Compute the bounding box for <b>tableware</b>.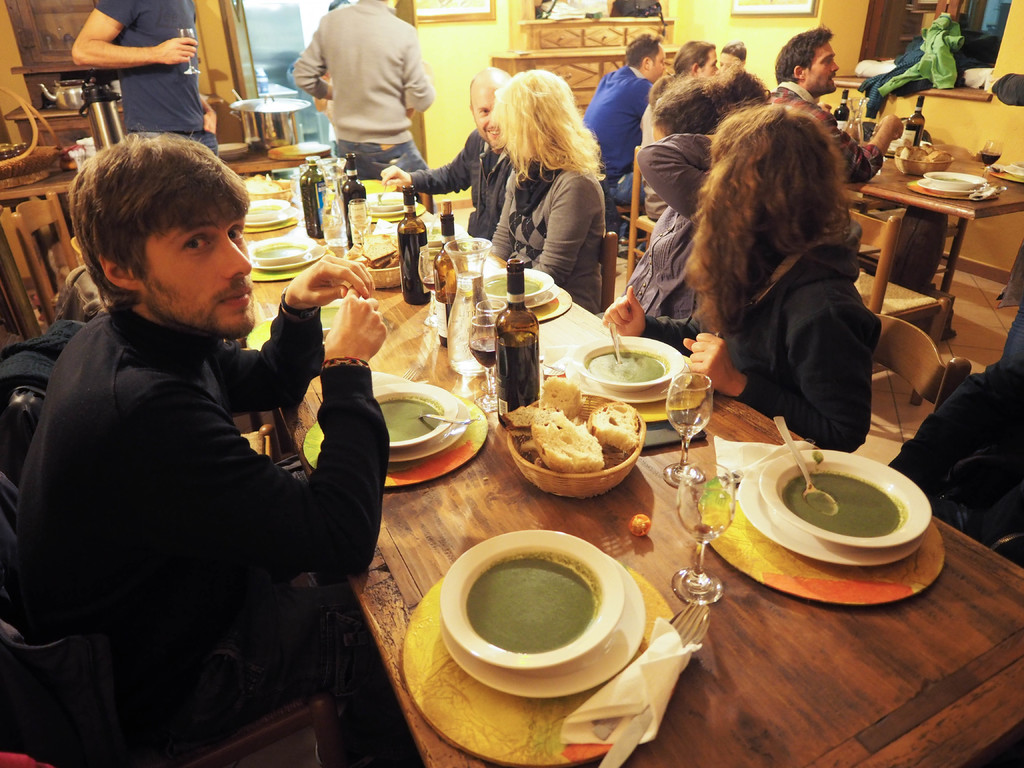
locate(468, 312, 501, 410).
